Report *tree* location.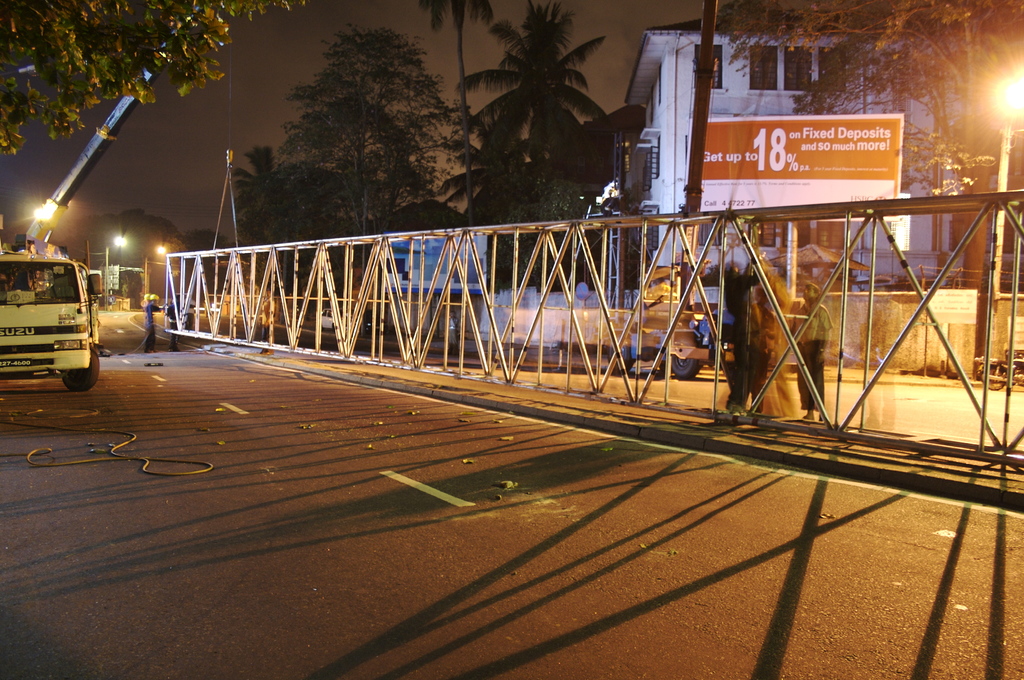
Report: rect(3, 0, 308, 161).
